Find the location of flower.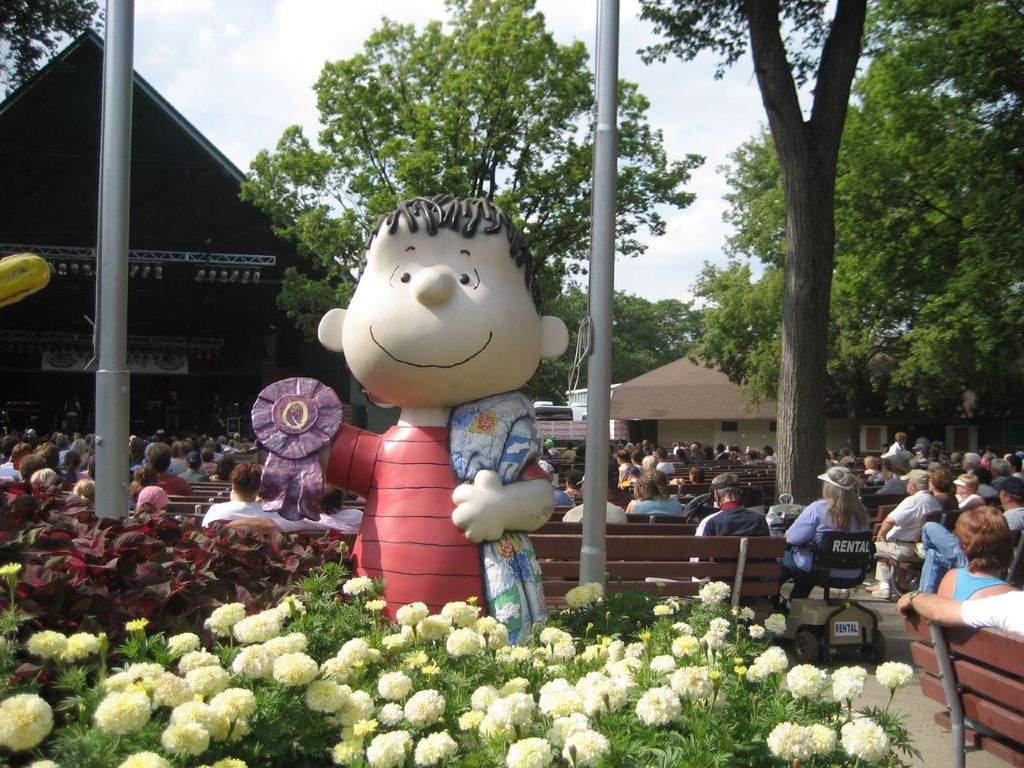
Location: Rect(501, 674, 533, 698).
